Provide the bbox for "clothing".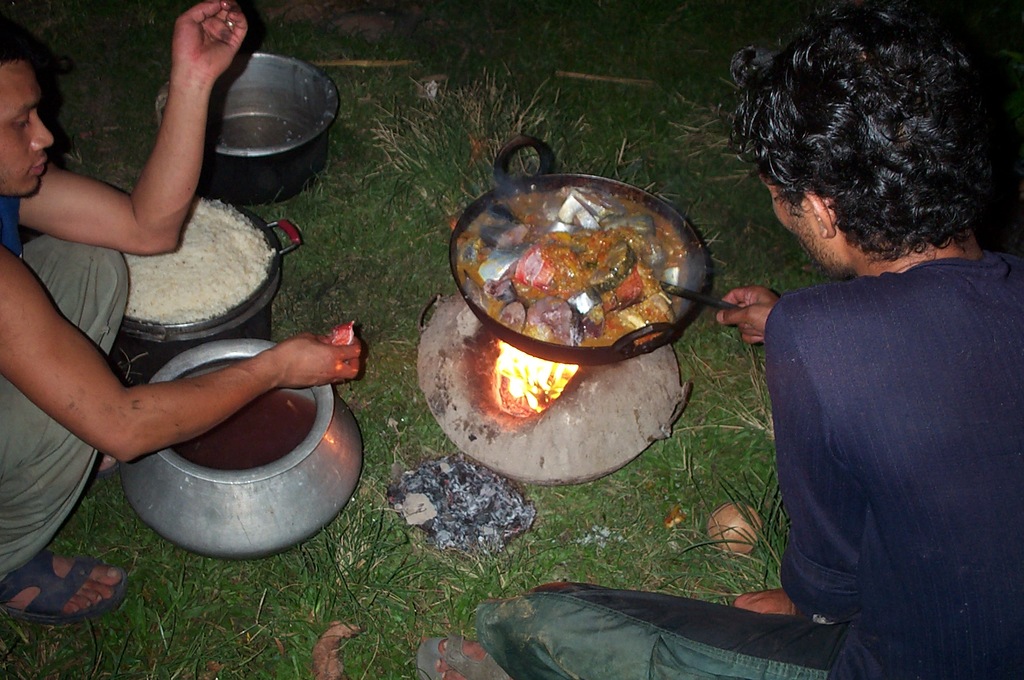
{"x1": 476, "y1": 248, "x2": 1023, "y2": 679}.
